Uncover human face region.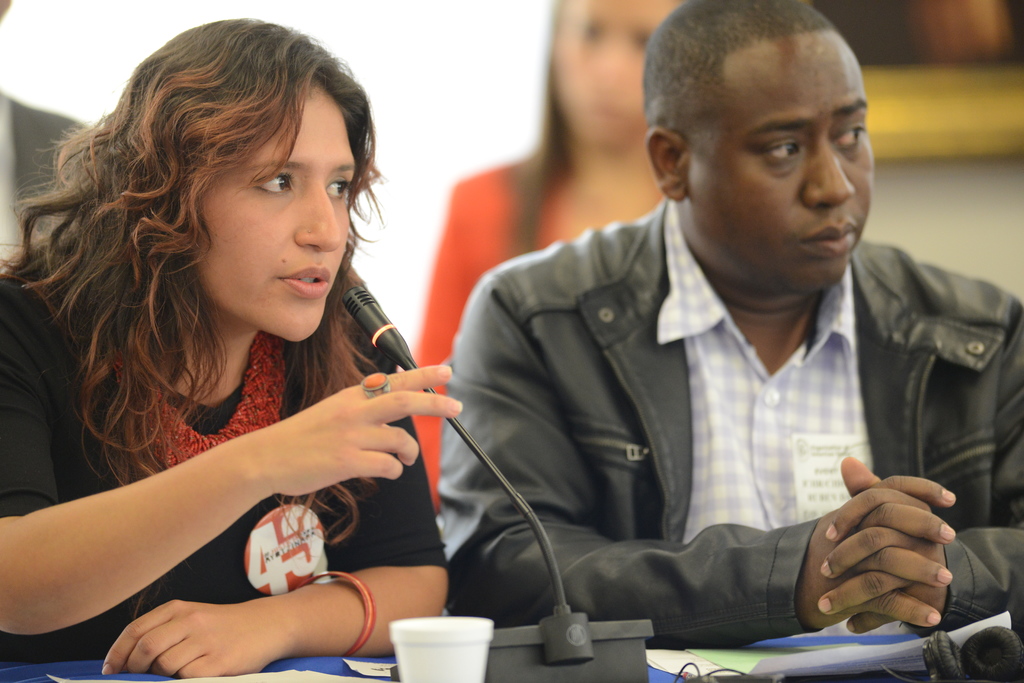
Uncovered: (190,79,351,342).
